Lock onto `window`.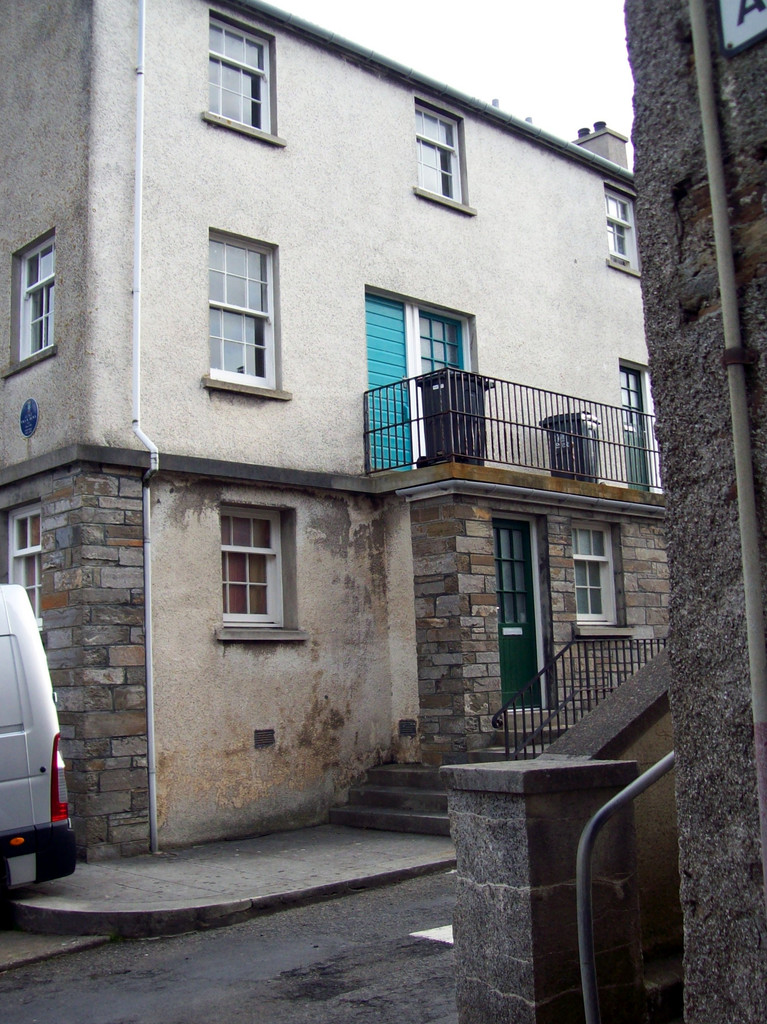
Locked: BBox(605, 183, 638, 278).
